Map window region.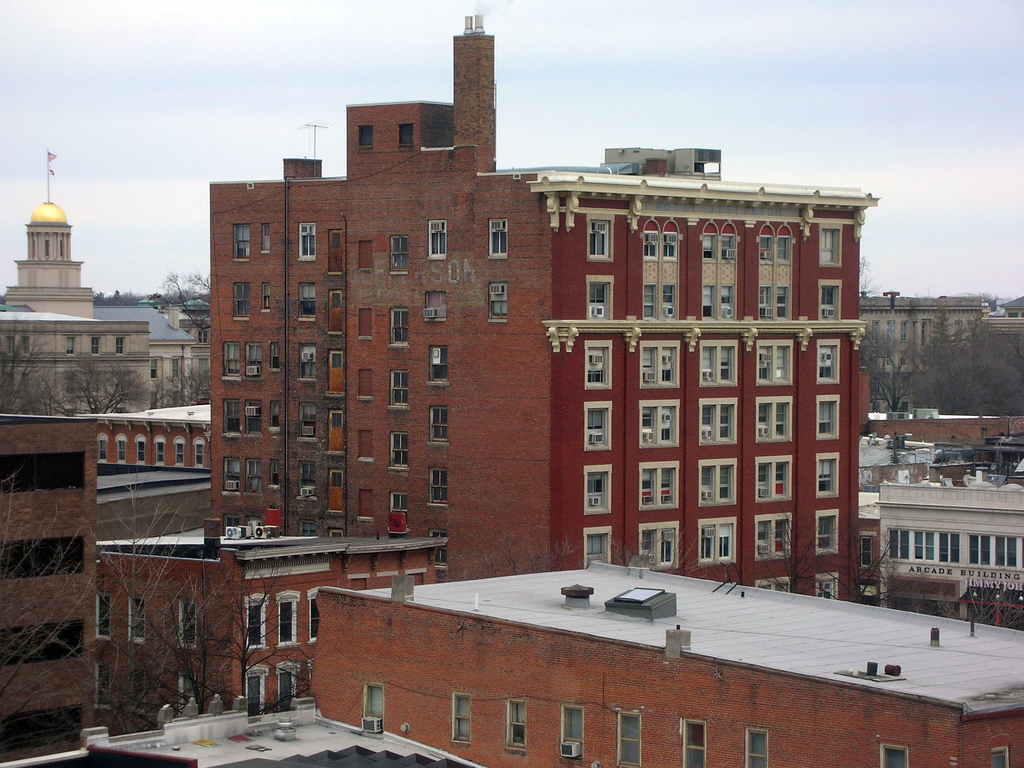
Mapped to {"left": 588, "top": 348, "right": 605, "bottom": 385}.
